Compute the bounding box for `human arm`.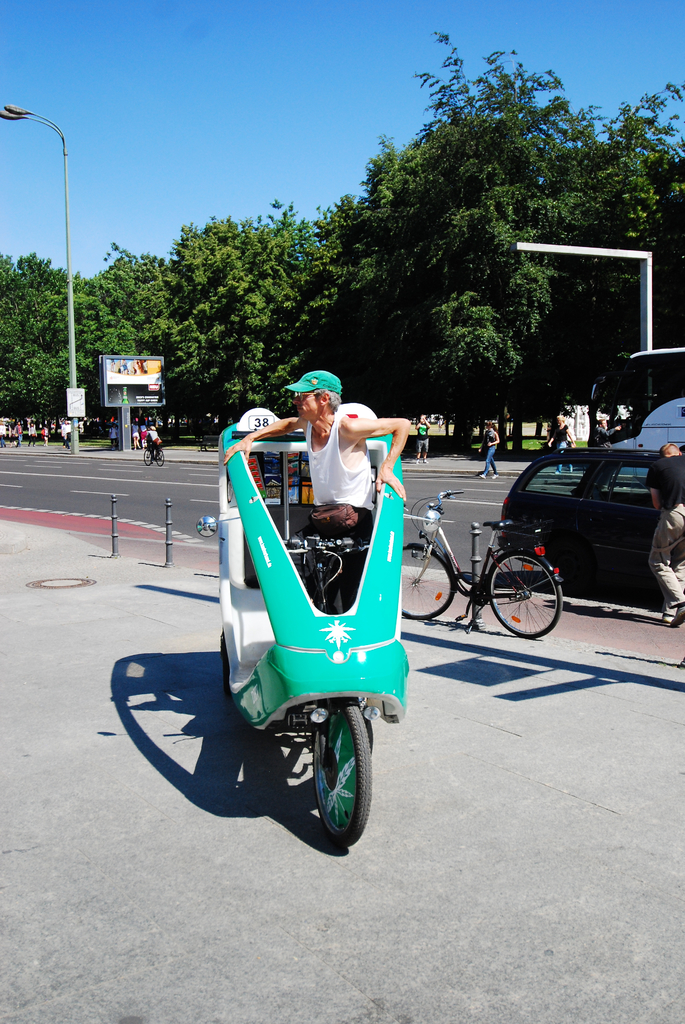
box(648, 463, 662, 510).
